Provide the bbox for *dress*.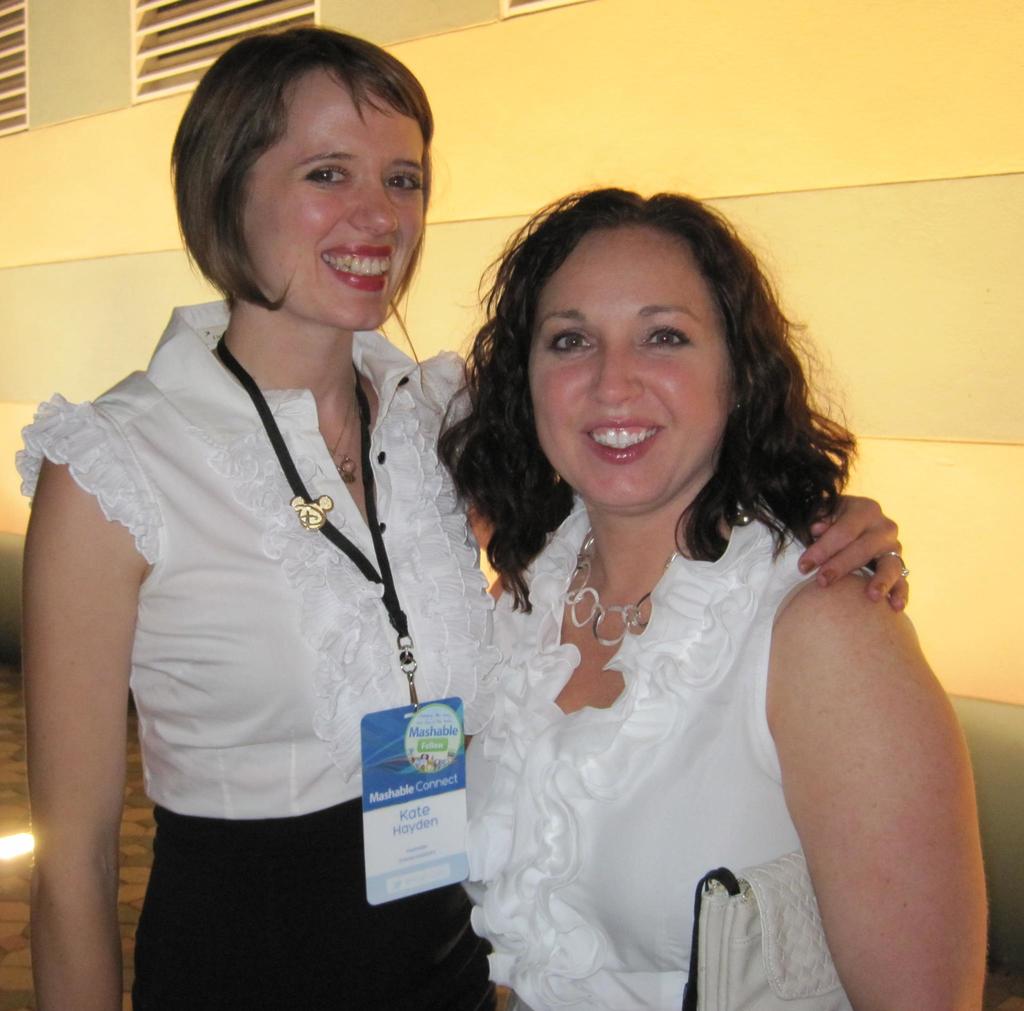
box=[460, 488, 879, 1010].
